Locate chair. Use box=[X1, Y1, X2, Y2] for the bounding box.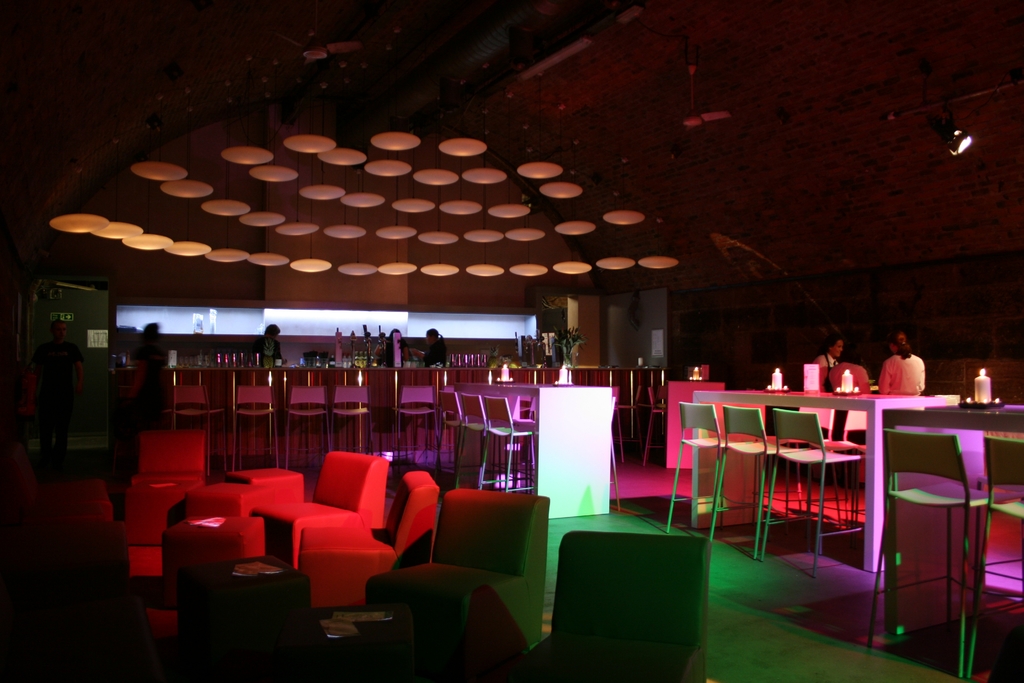
box=[538, 522, 721, 673].
